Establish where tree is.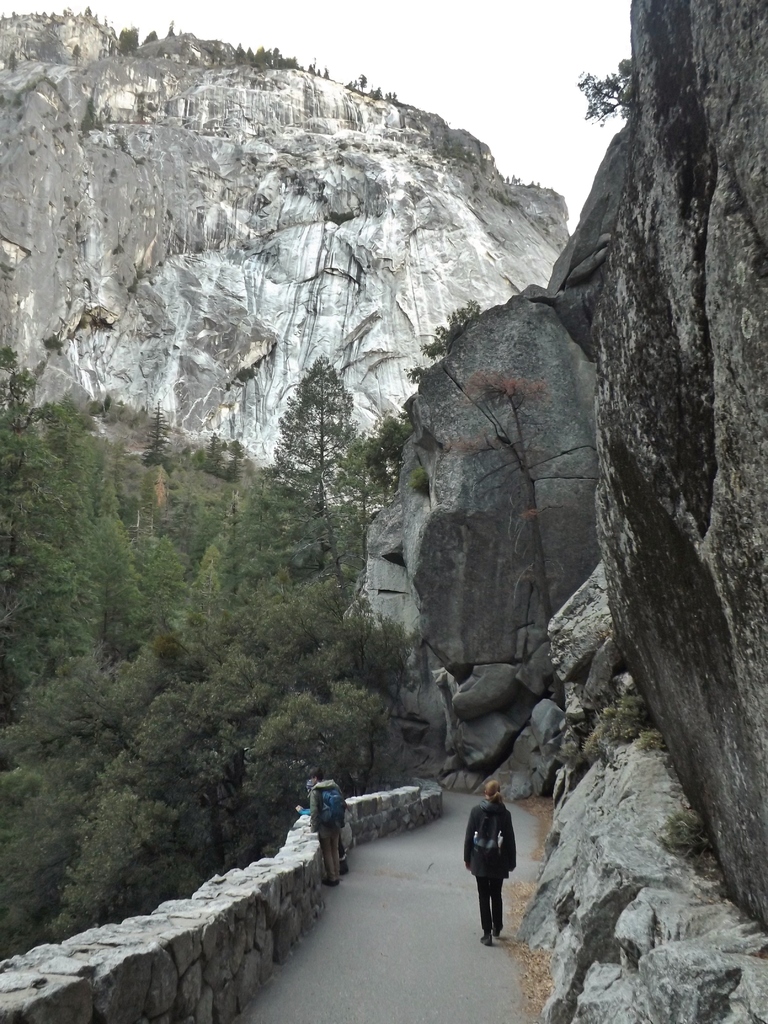
Established at box=[258, 318, 371, 531].
